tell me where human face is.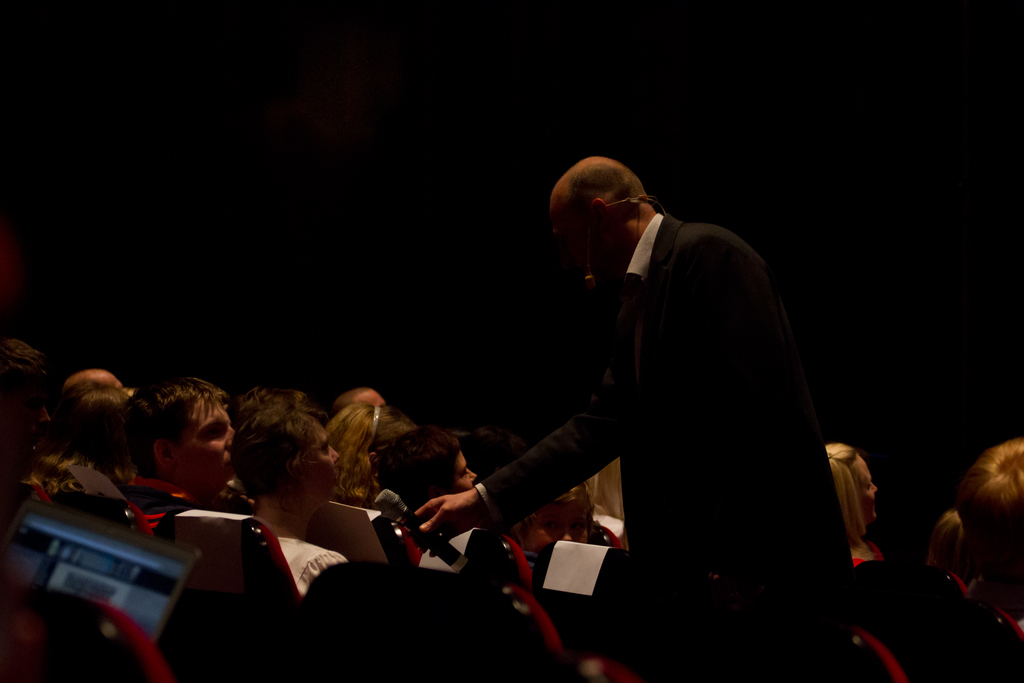
human face is at x1=849 y1=458 x2=879 y2=529.
